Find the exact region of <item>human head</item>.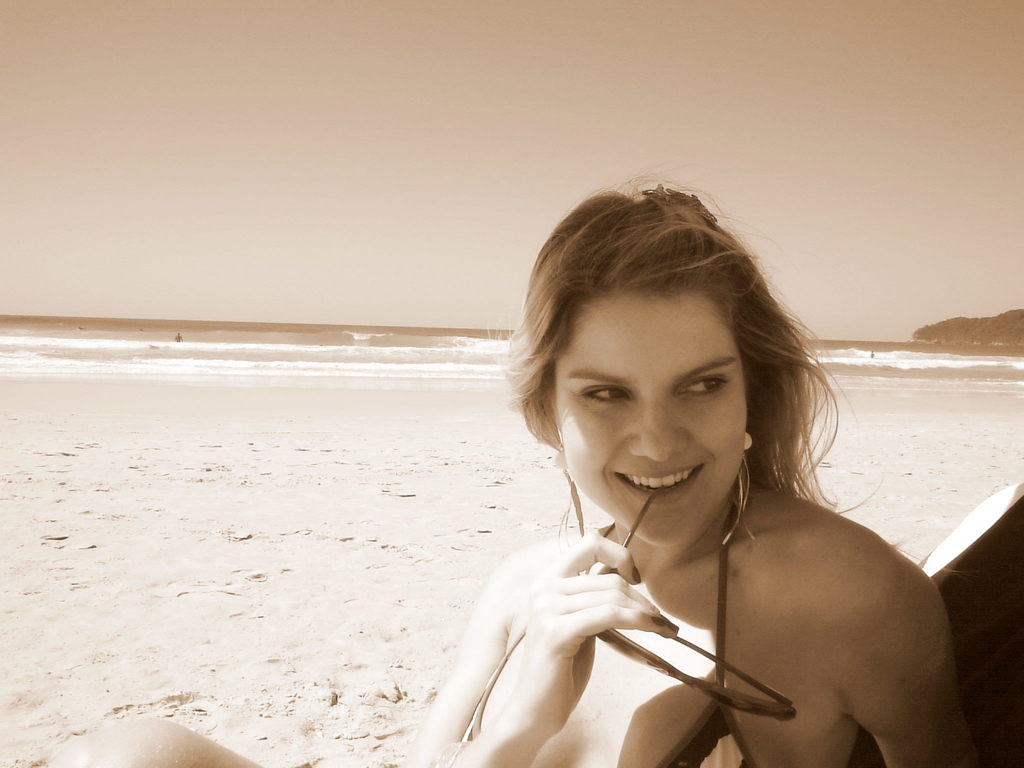
Exact region: locate(516, 182, 811, 522).
